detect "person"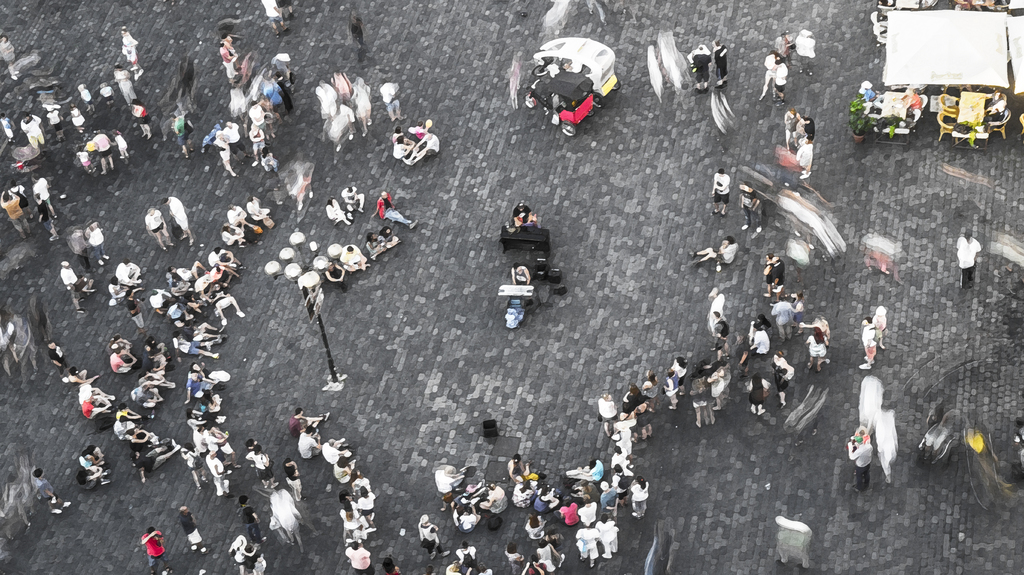
crop(677, 42, 714, 91)
